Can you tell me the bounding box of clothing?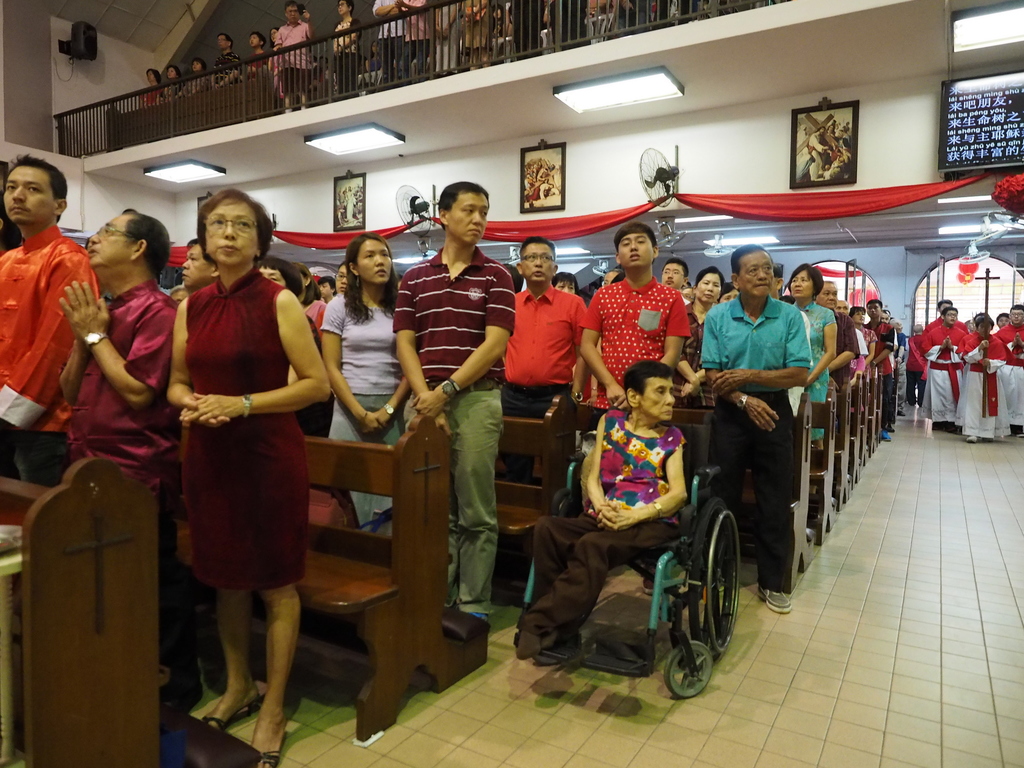
[left=854, top=330, right=867, bottom=360].
